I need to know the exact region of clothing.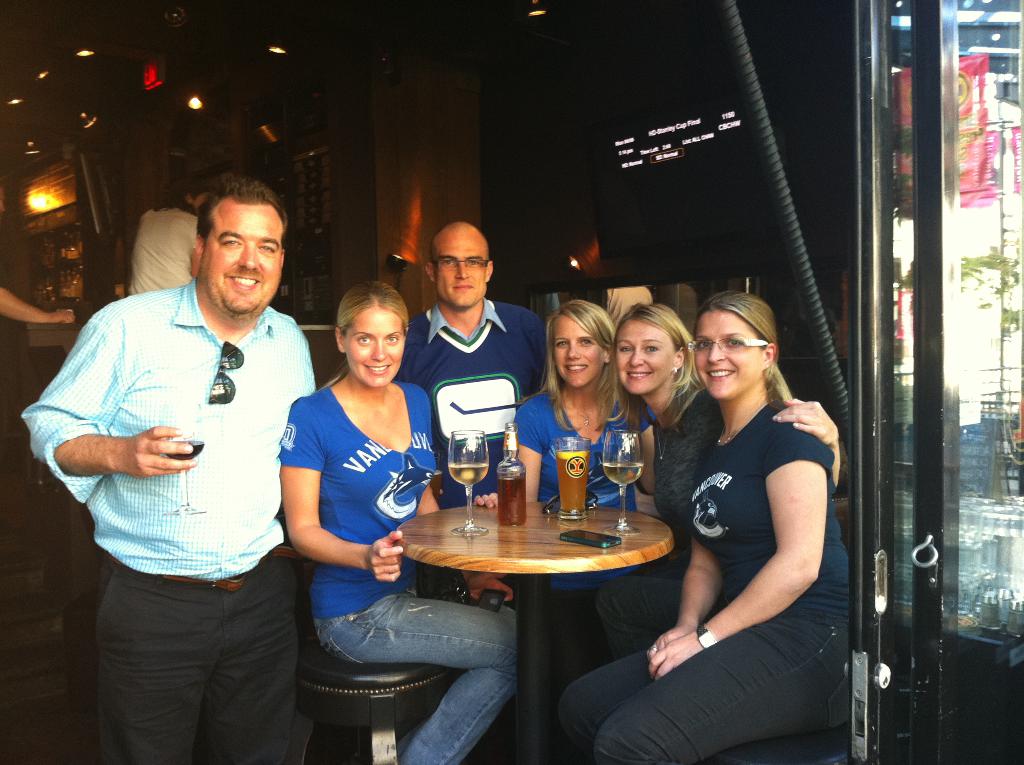
Region: Rect(47, 206, 322, 724).
